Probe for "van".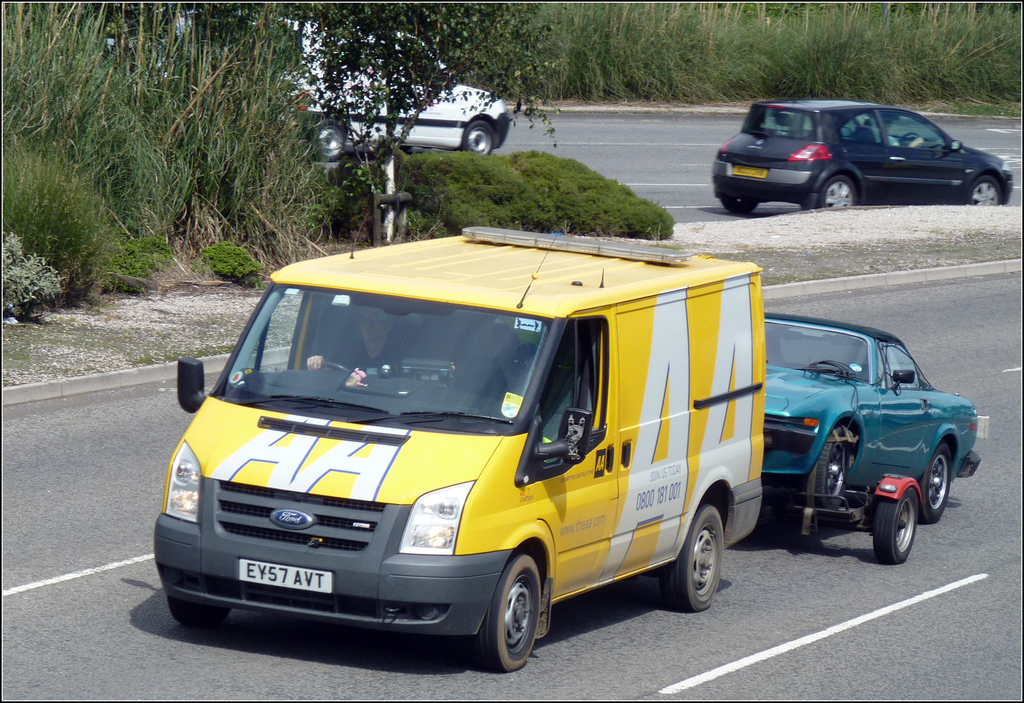
Probe result: 154/223/765/669.
